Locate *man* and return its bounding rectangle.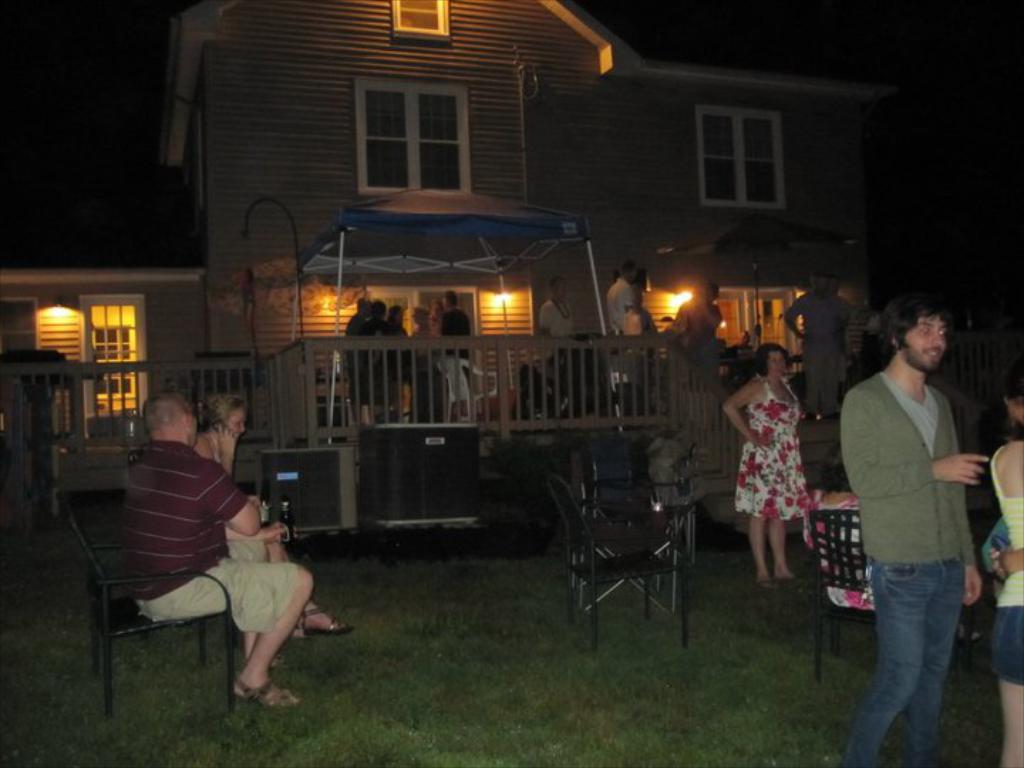
left=832, top=279, right=852, bottom=415.
